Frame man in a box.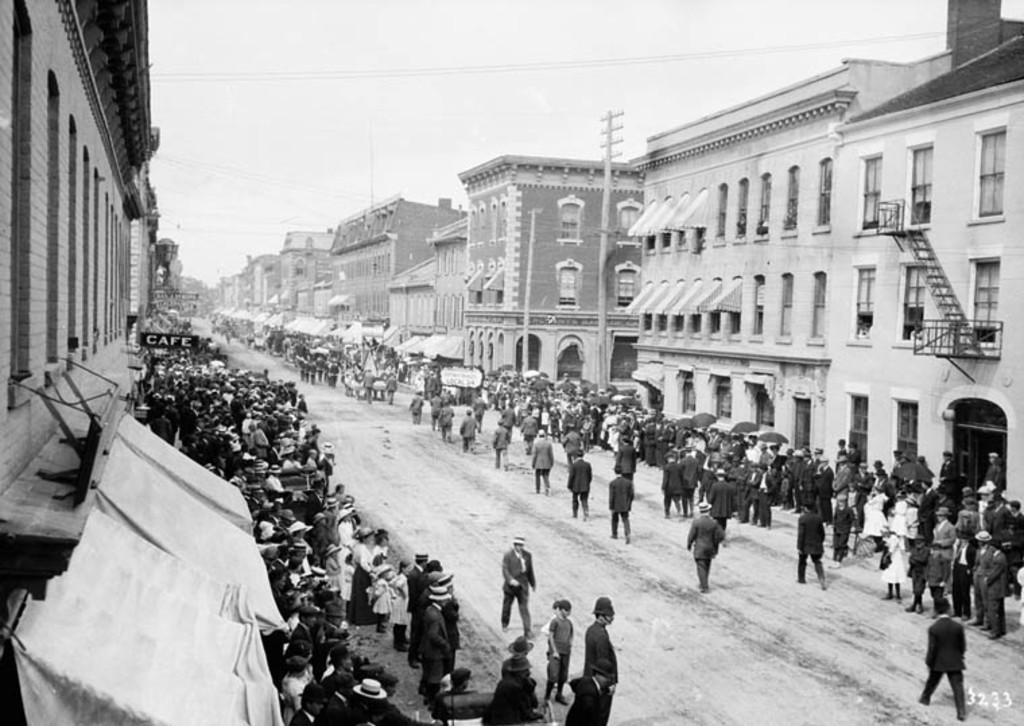
[x1=583, y1=595, x2=618, y2=696].
